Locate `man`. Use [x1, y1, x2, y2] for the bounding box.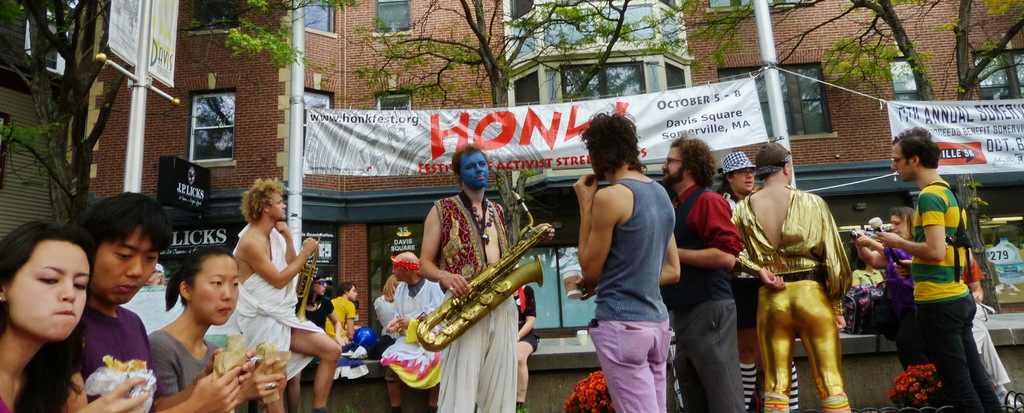
[381, 248, 440, 411].
